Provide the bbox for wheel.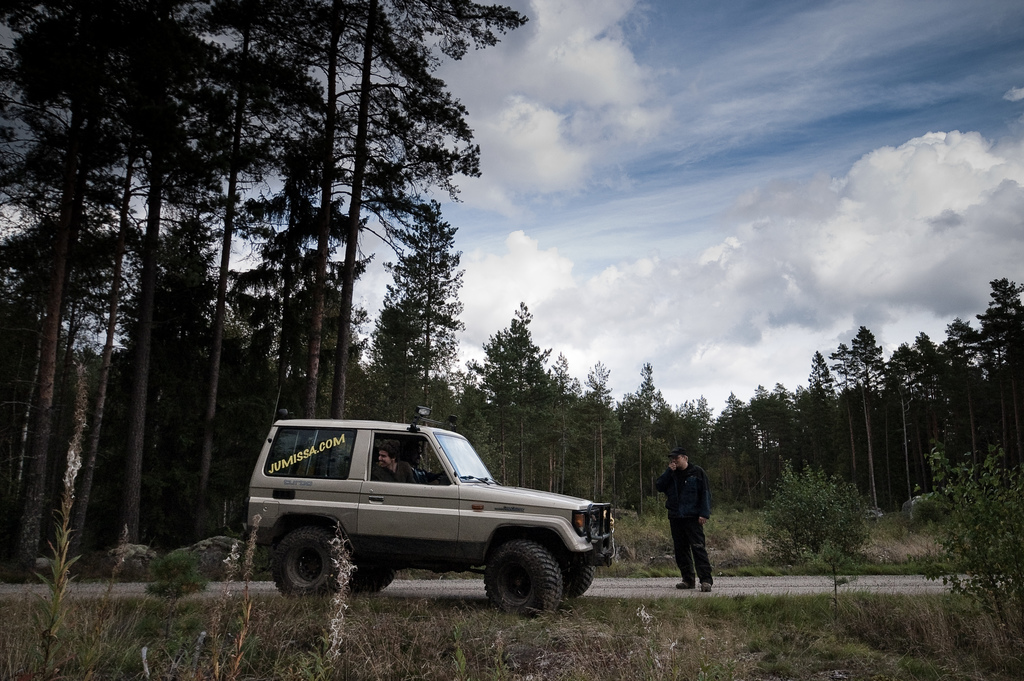
bbox=(474, 545, 573, 619).
